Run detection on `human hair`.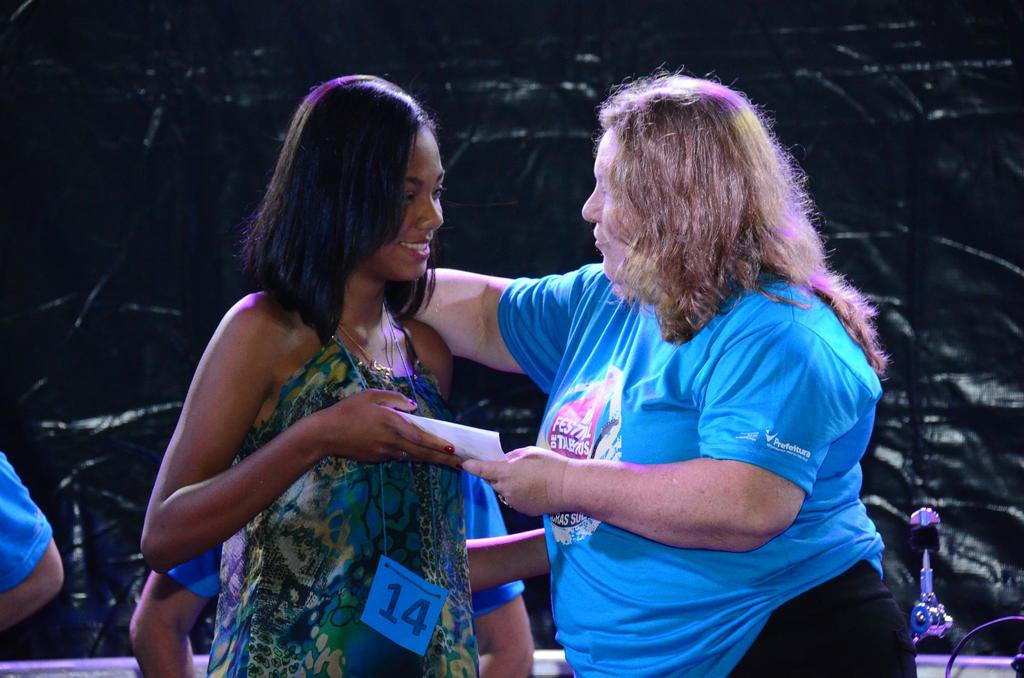
Result: Rect(595, 63, 888, 377).
